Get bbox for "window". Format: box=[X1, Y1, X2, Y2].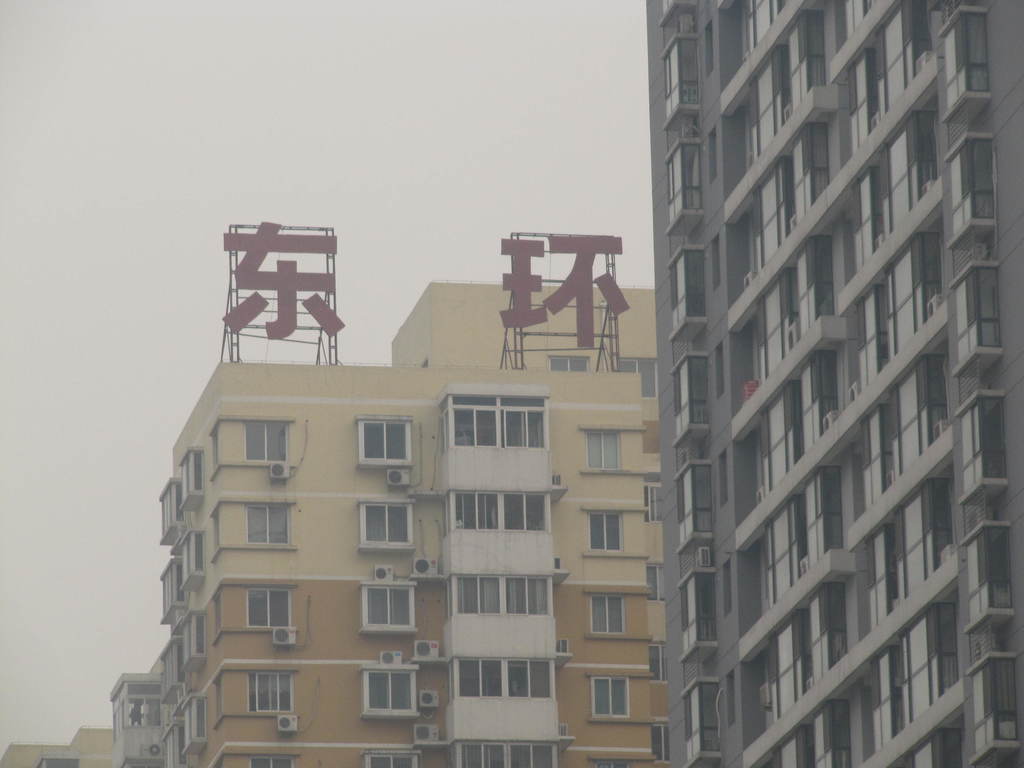
box=[158, 476, 178, 543].
